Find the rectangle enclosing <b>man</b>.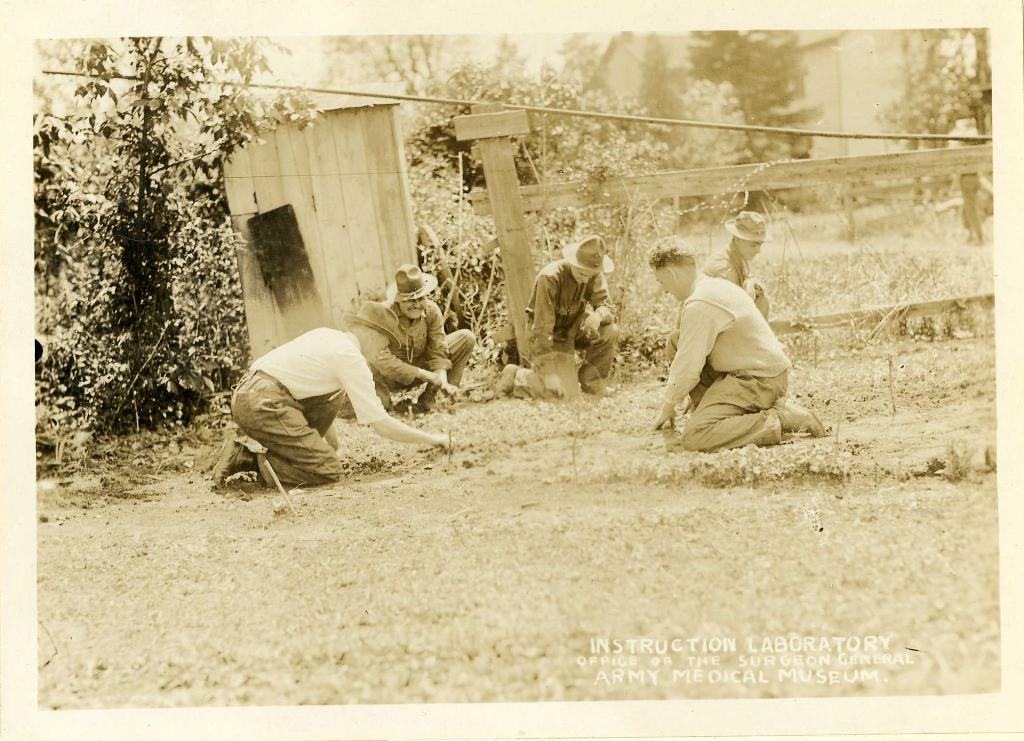
(left=702, top=208, right=772, bottom=325).
